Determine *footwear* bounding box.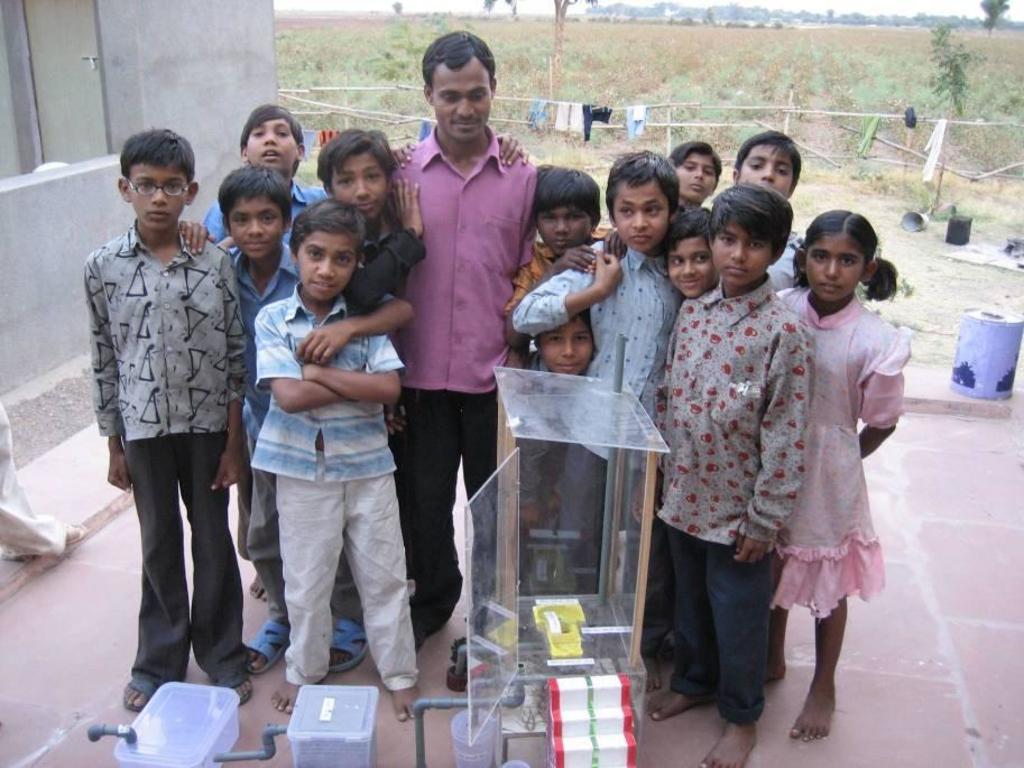
Determined: x1=122, y1=677, x2=147, y2=710.
